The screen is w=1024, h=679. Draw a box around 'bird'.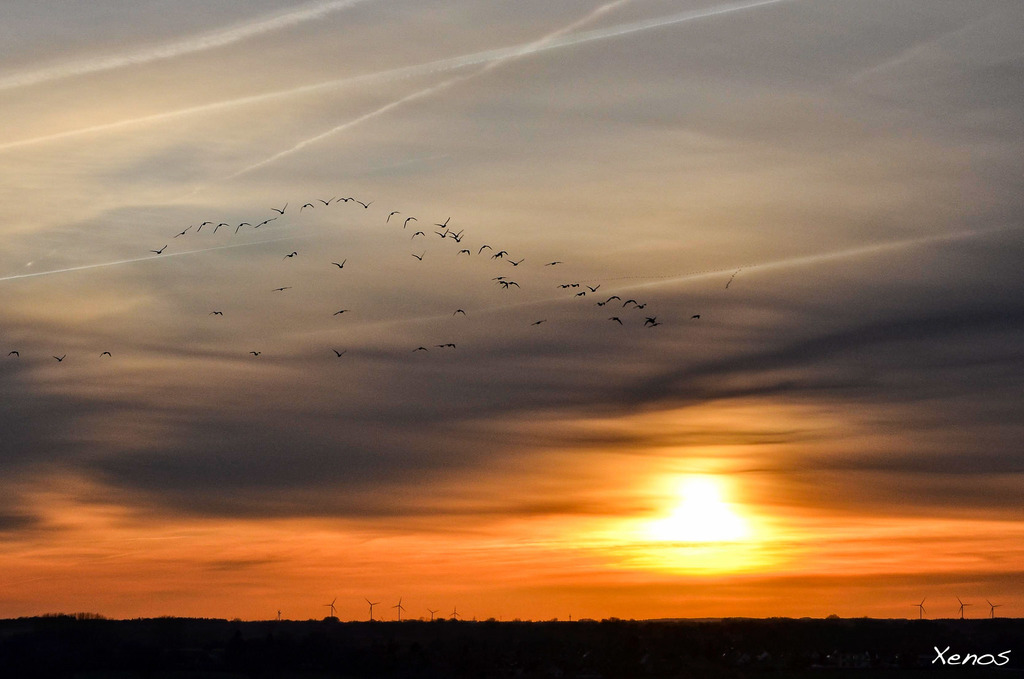
box(621, 296, 637, 307).
